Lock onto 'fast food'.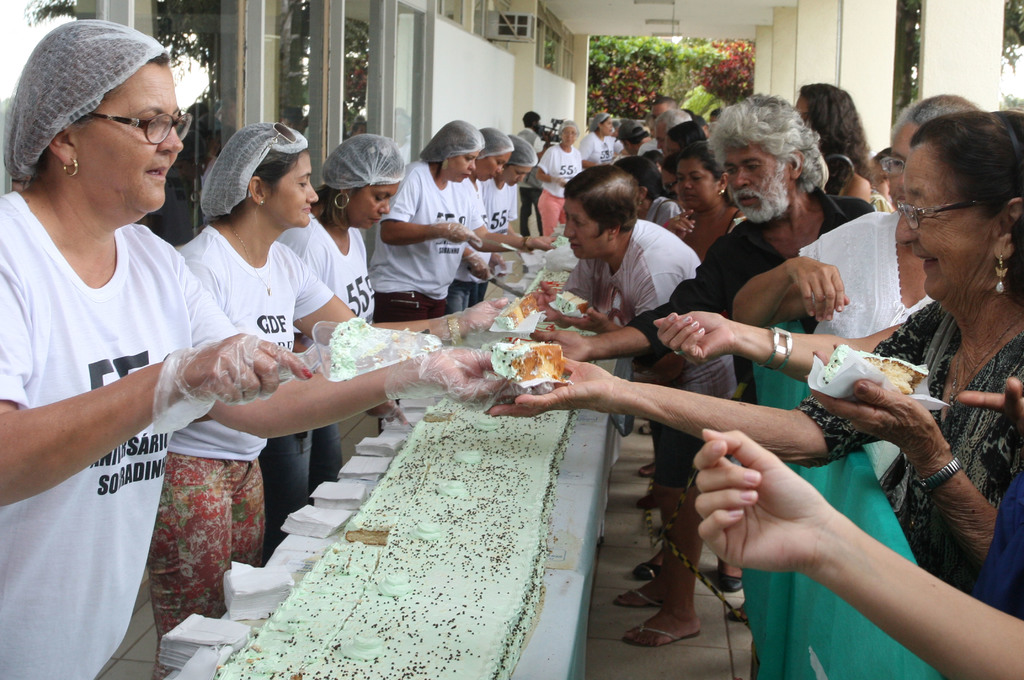
Locked: [x1=525, y1=284, x2=561, y2=315].
